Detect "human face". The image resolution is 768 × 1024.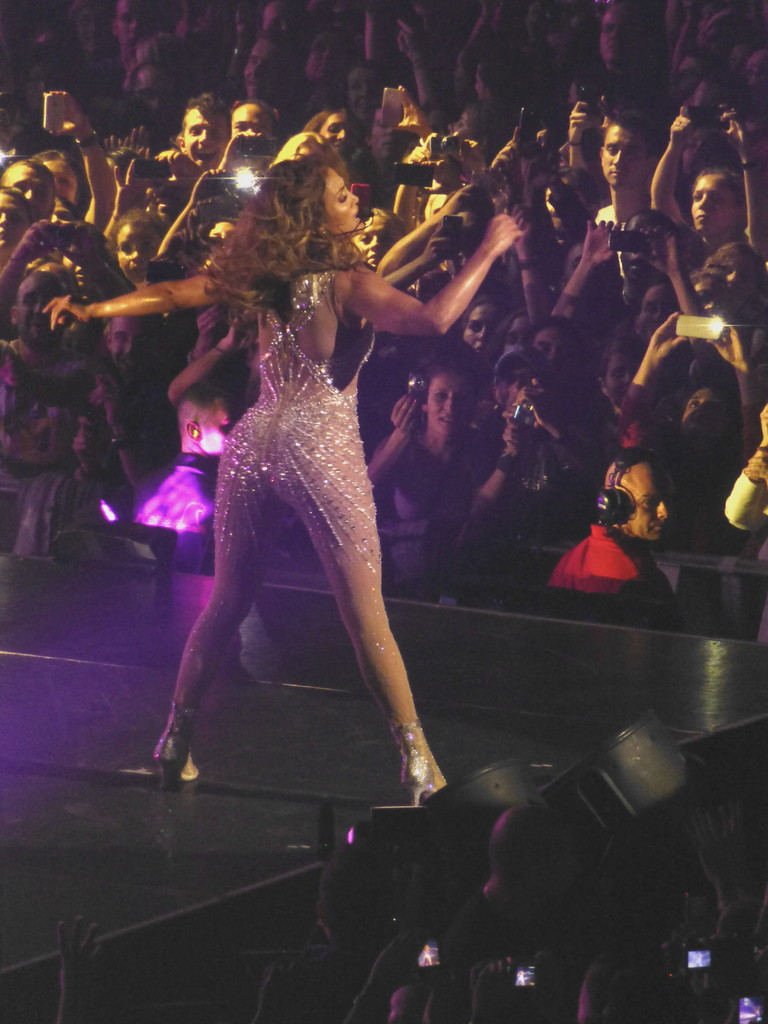
BBox(532, 321, 578, 383).
